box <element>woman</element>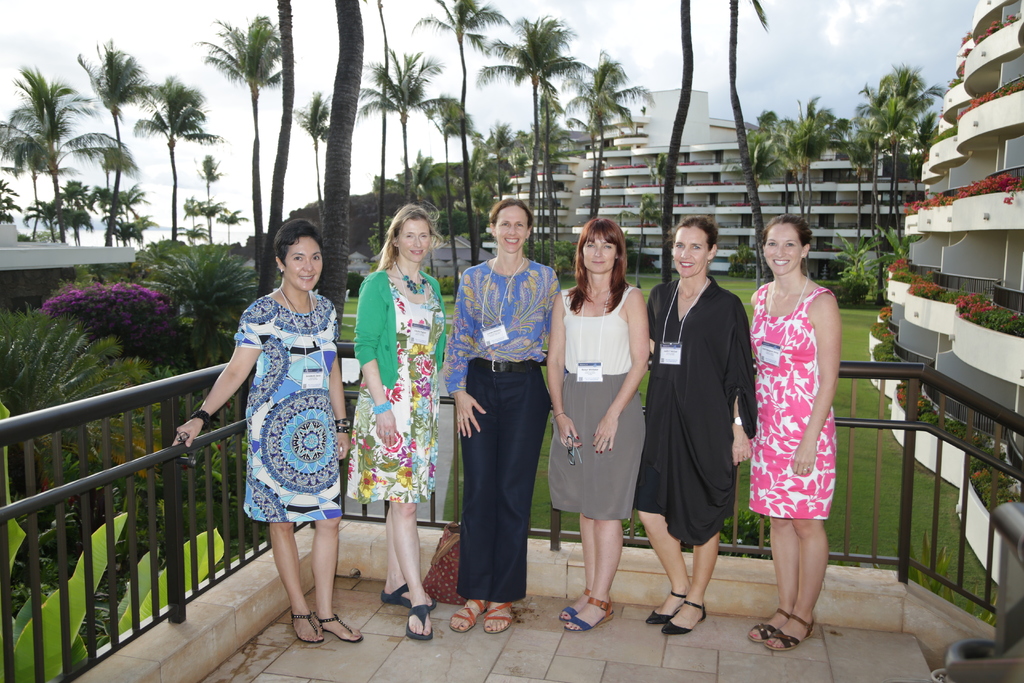
{"left": 728, "top": 208, "right": 841, "bottom": 653}
